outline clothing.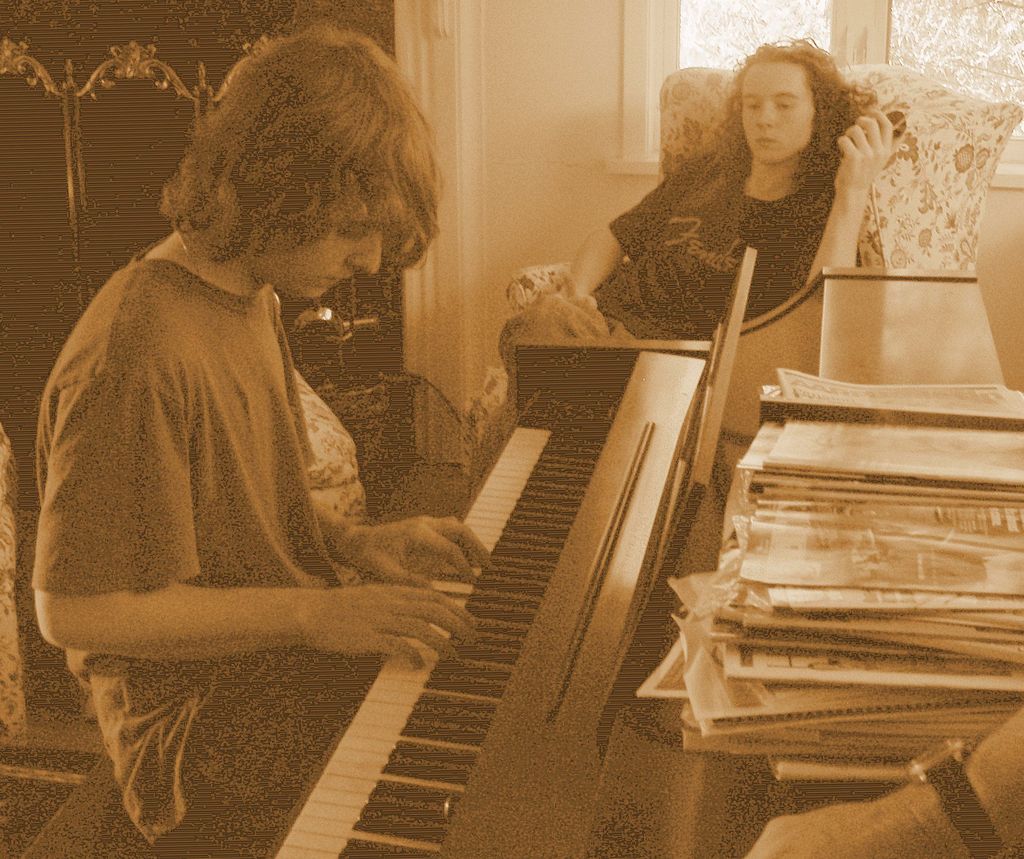
Outline: x1=497 y1=132 x2=865 y2=354.
